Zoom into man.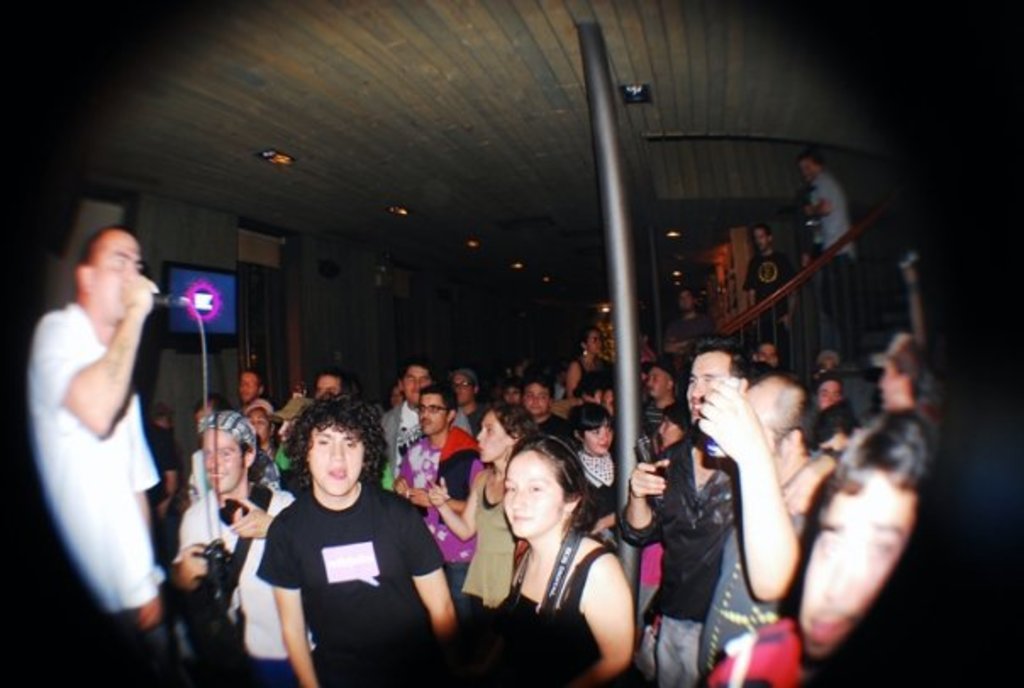
Zoom target: locate(659, 286, 710, 356).
